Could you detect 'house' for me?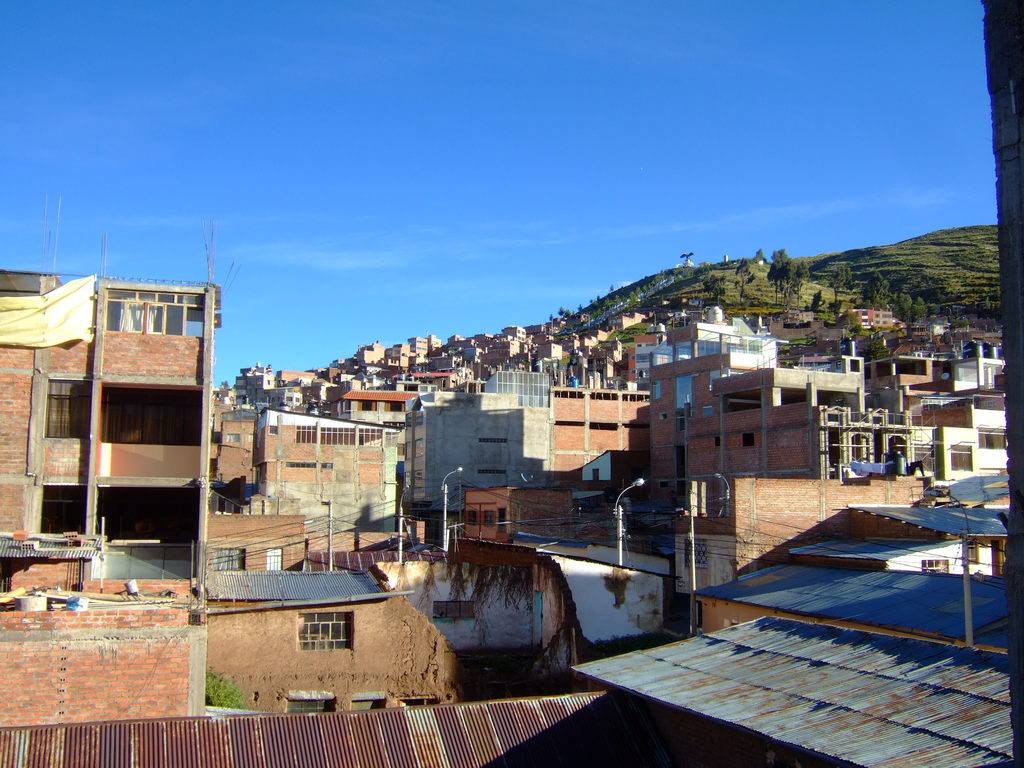
Detection result: x1=596, y1=335, x2=629, y2=365.
